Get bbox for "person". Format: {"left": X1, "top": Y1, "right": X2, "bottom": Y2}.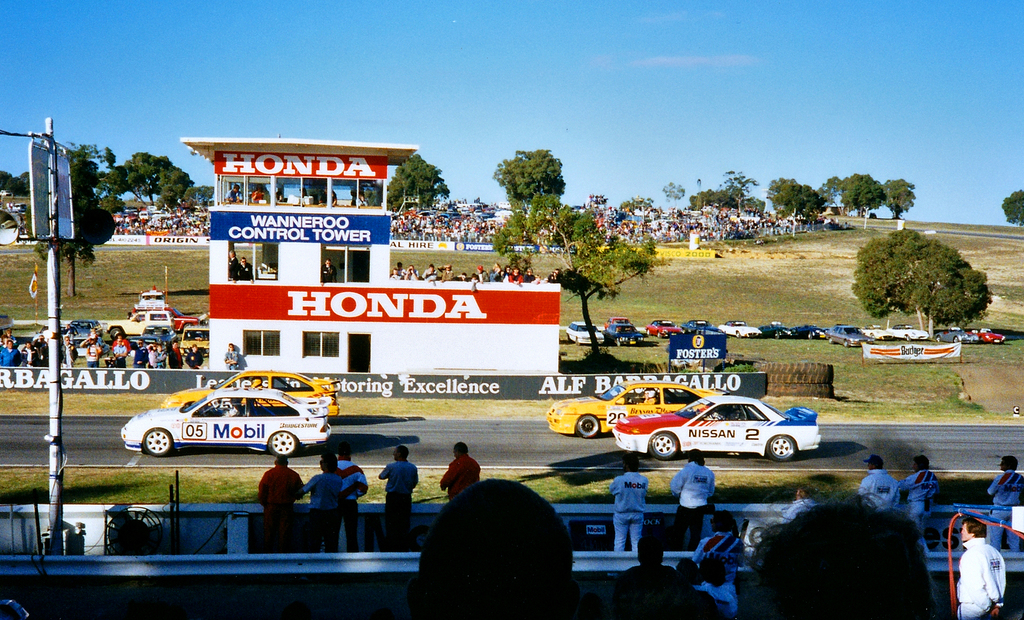
{"left": 297, "top": 455, "right": 342, "bottom": 554}.
